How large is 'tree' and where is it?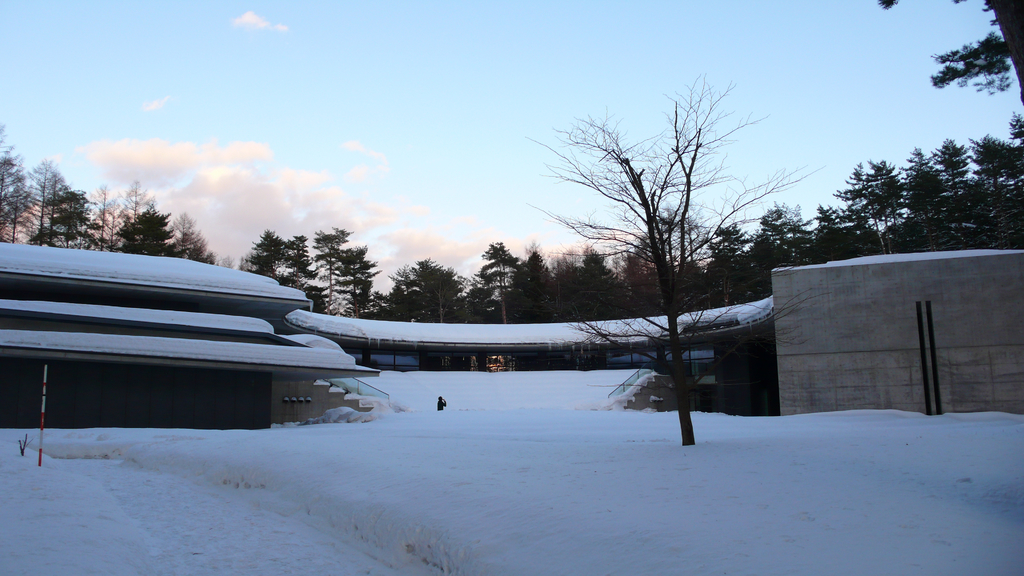
Bounding box: 861/3/1022/103.
